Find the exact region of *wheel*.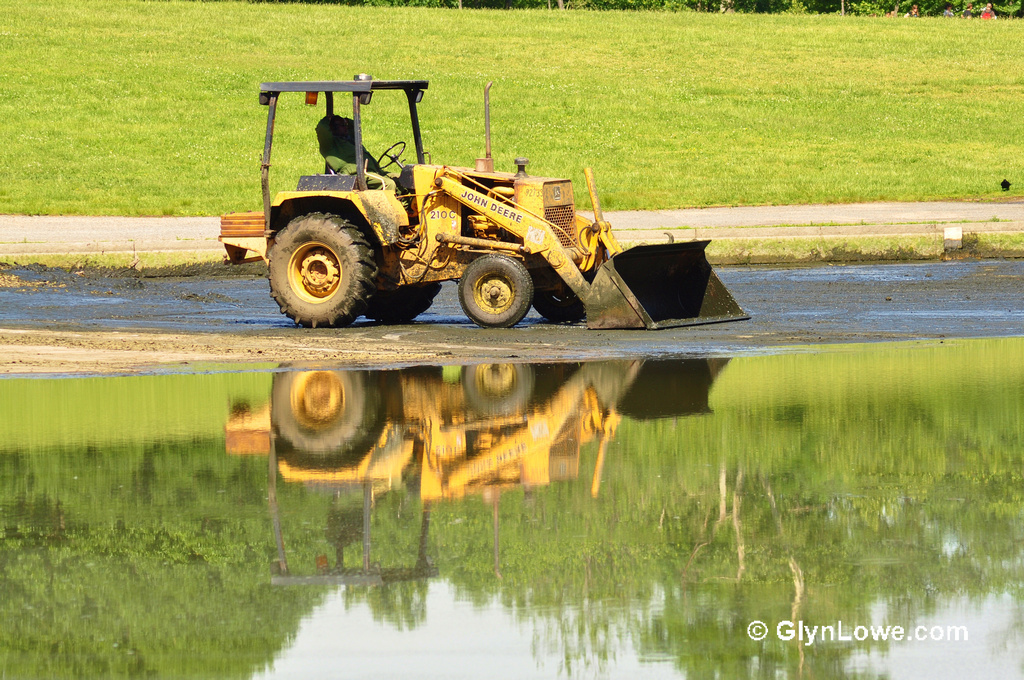
Exact region: <region>457, 251, 541, 332</region>.
